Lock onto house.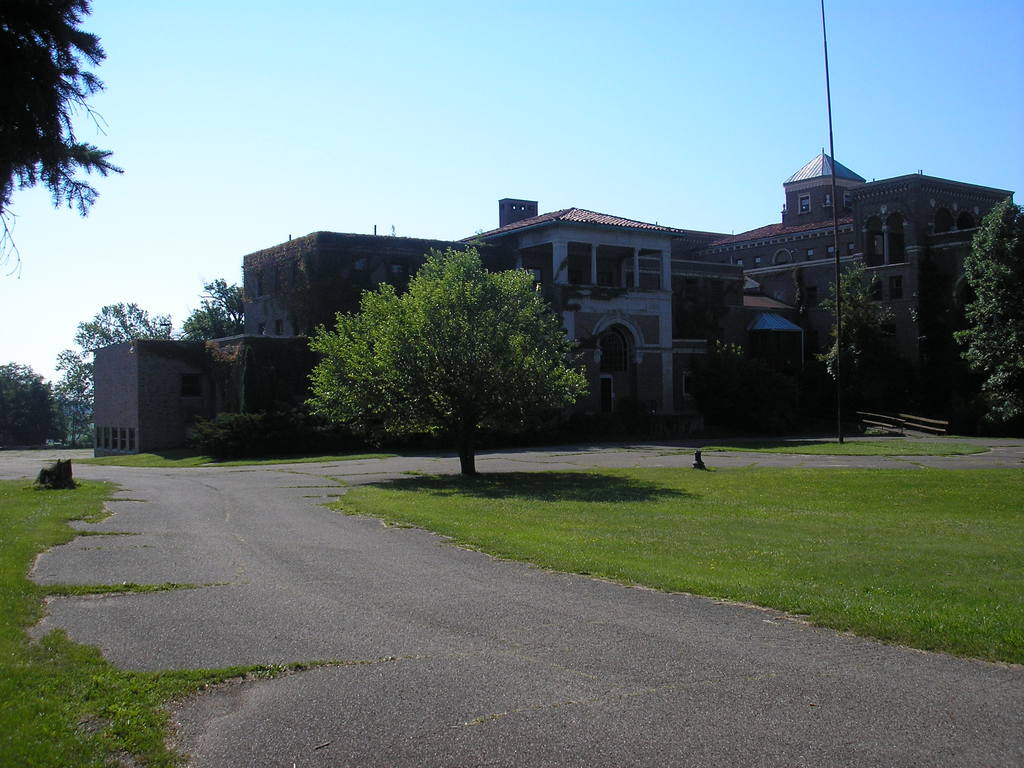
Locked: Rect(743, 290, 799, 416).
